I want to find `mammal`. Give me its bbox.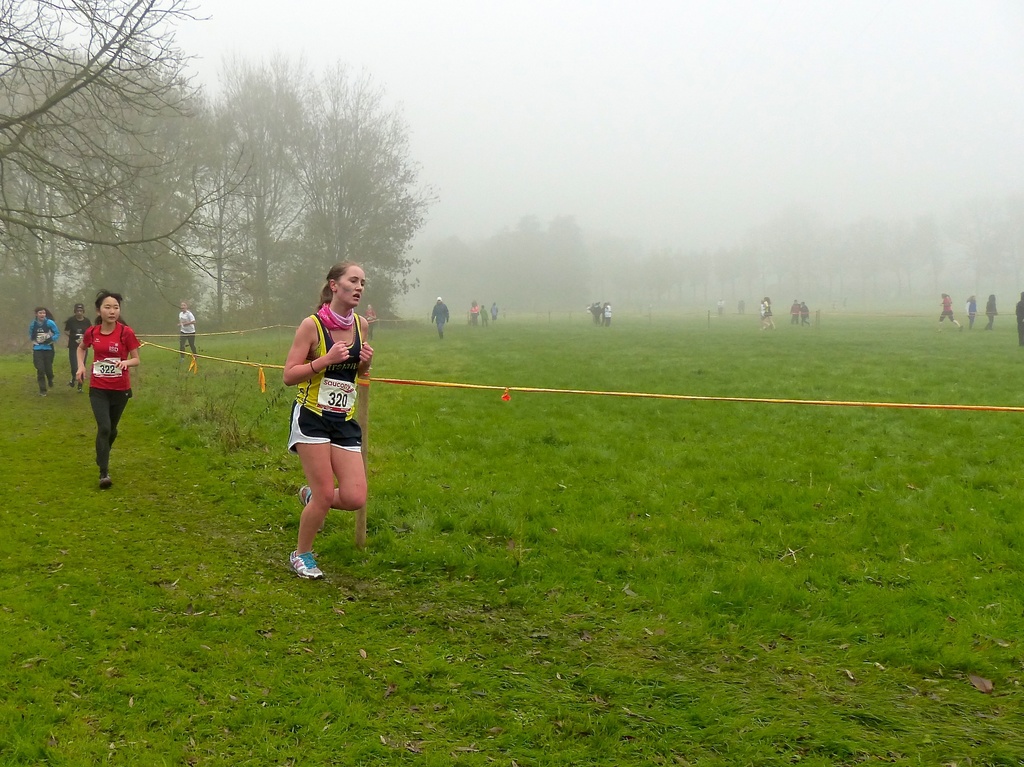
BBox(801, 301, 809, 326).
